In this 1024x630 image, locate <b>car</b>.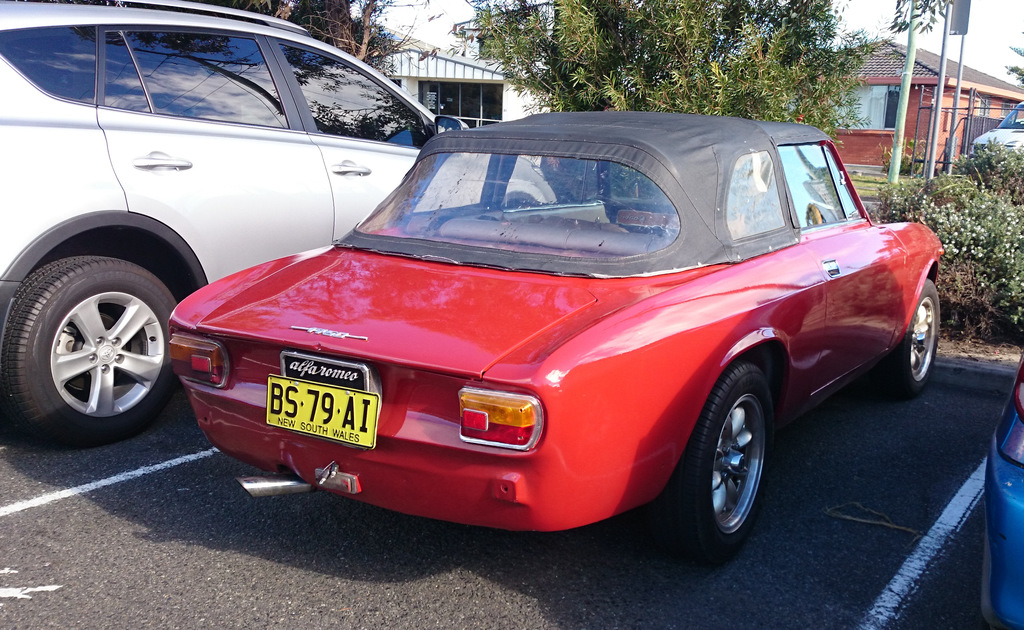
Bounding box: rect(991, 343, 1023, 629).
